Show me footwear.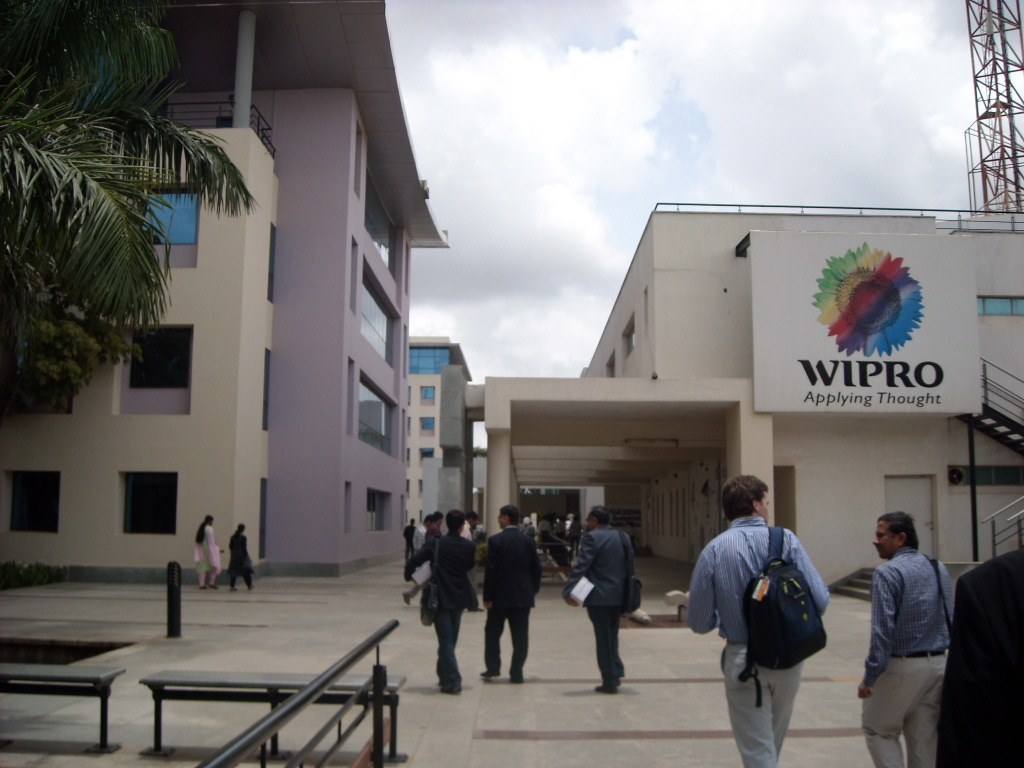
footwear is here: [x1=232, y1=589, x2=236, y2=591].
